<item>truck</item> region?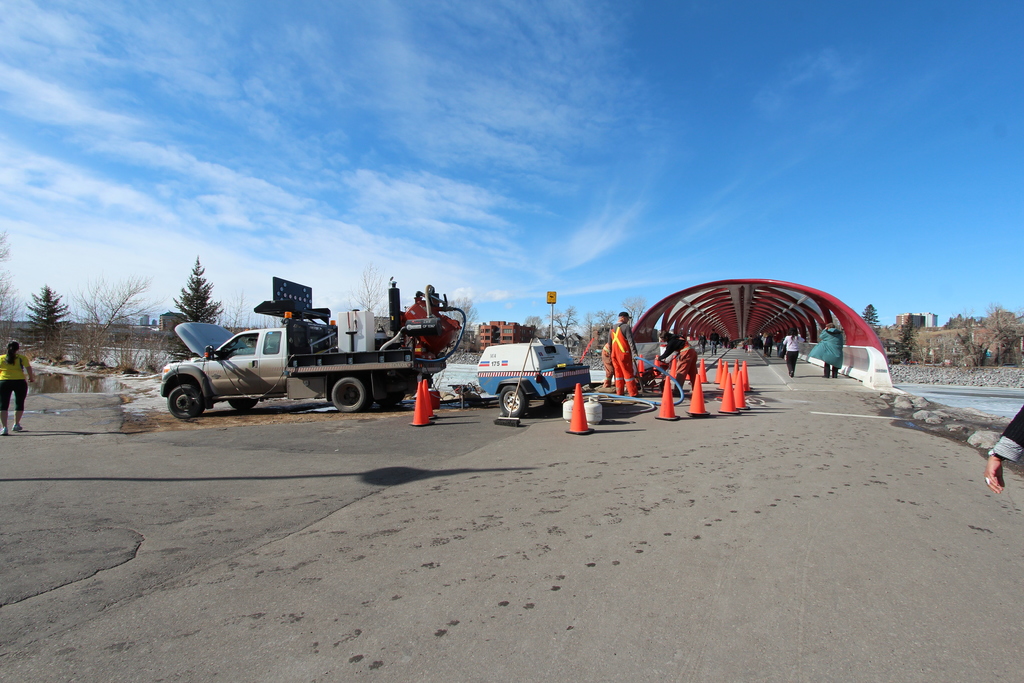
pyautogui.locateOnScreen(163, 296, 465, 420)
